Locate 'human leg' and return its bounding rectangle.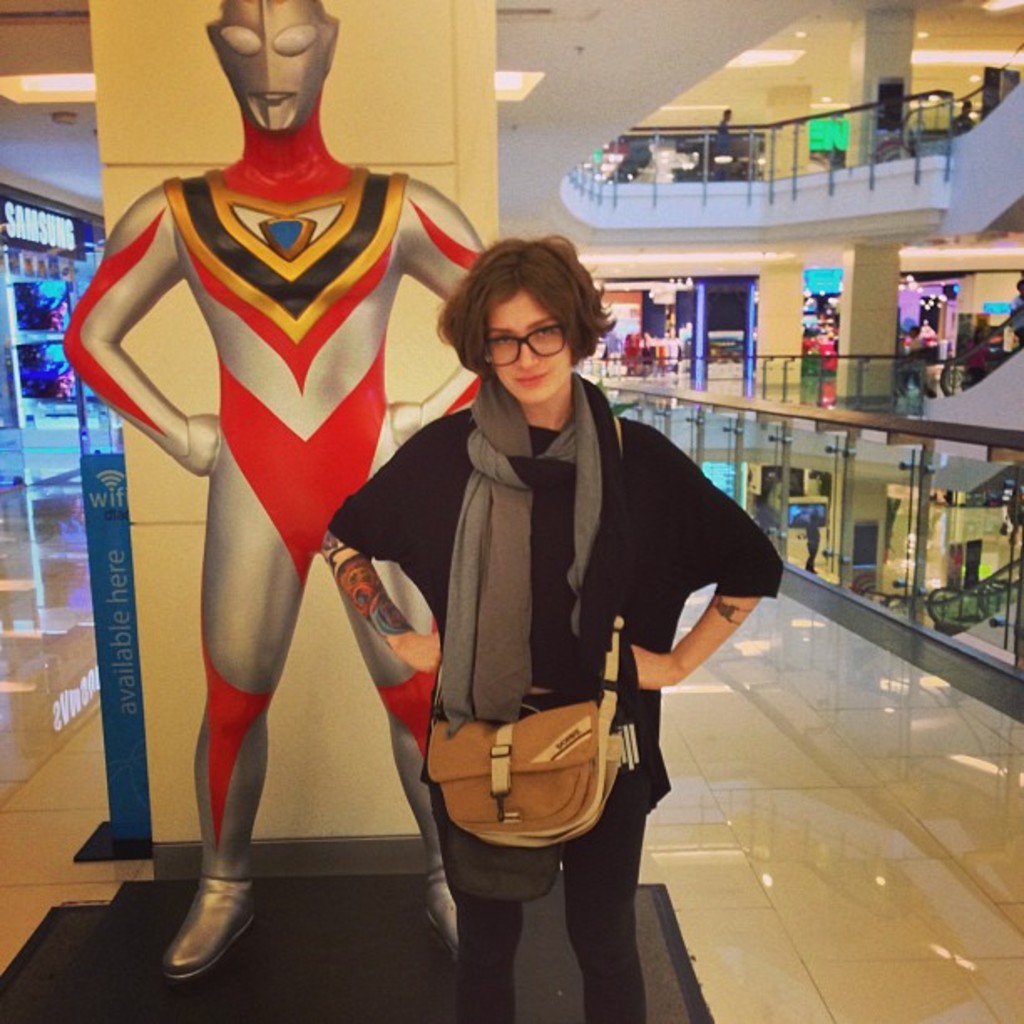
562,812,644,1022.
